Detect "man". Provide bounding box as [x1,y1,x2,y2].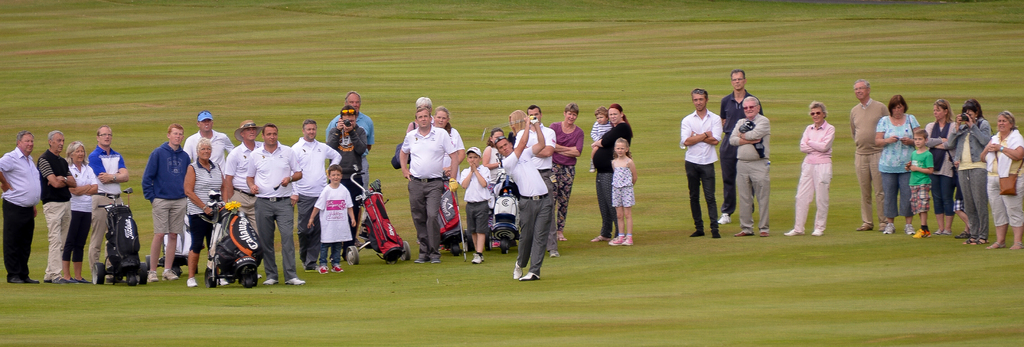
[682,89,718,237].
